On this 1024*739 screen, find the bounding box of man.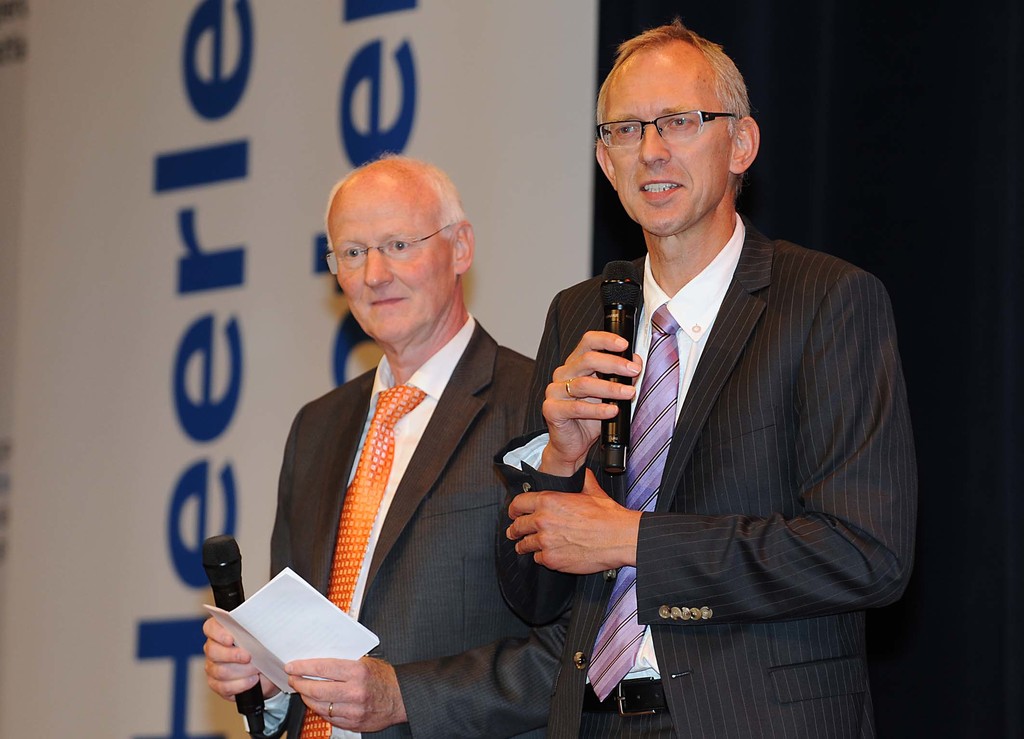
Bounding box: crop(511, 27, 916, 733).
